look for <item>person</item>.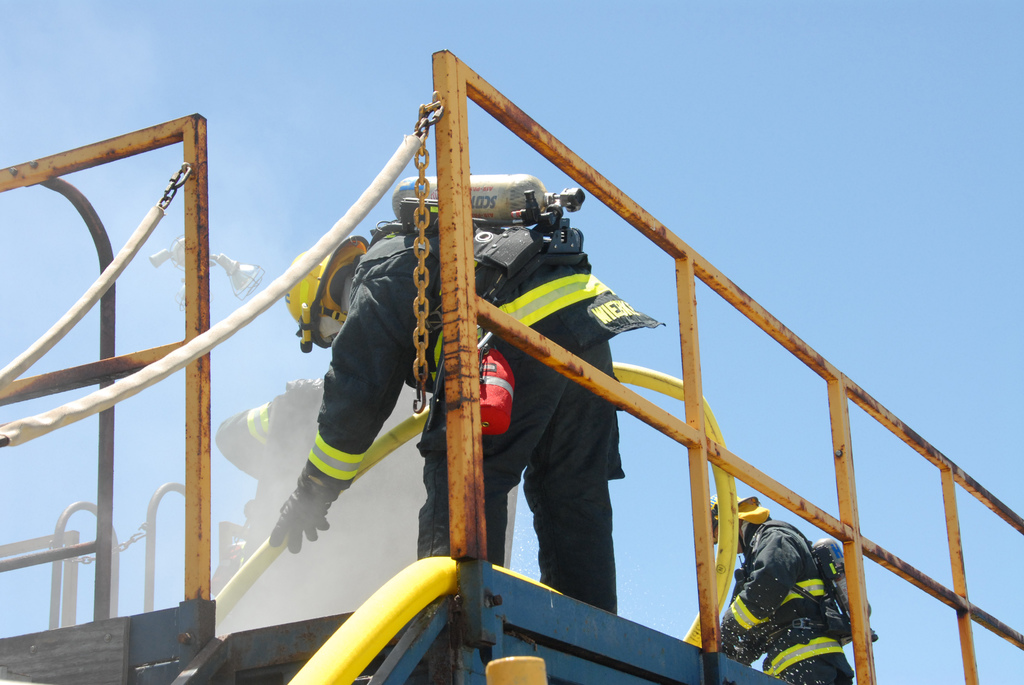
Found: 322 133 654 636.
